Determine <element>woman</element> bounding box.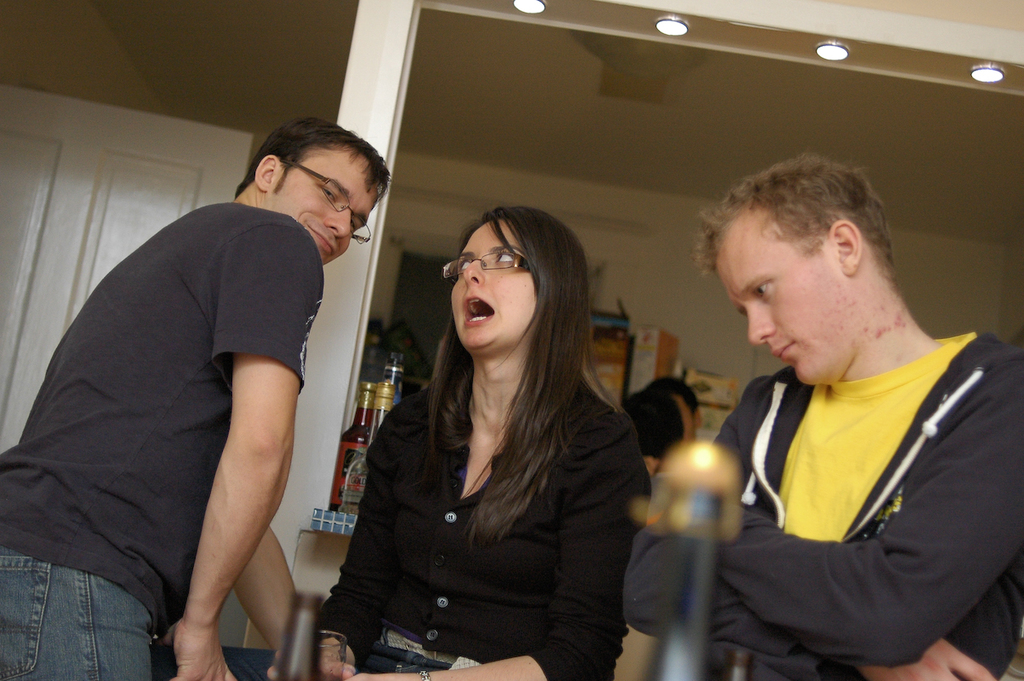
Determined: bbox(329, 204, 656, 676).
